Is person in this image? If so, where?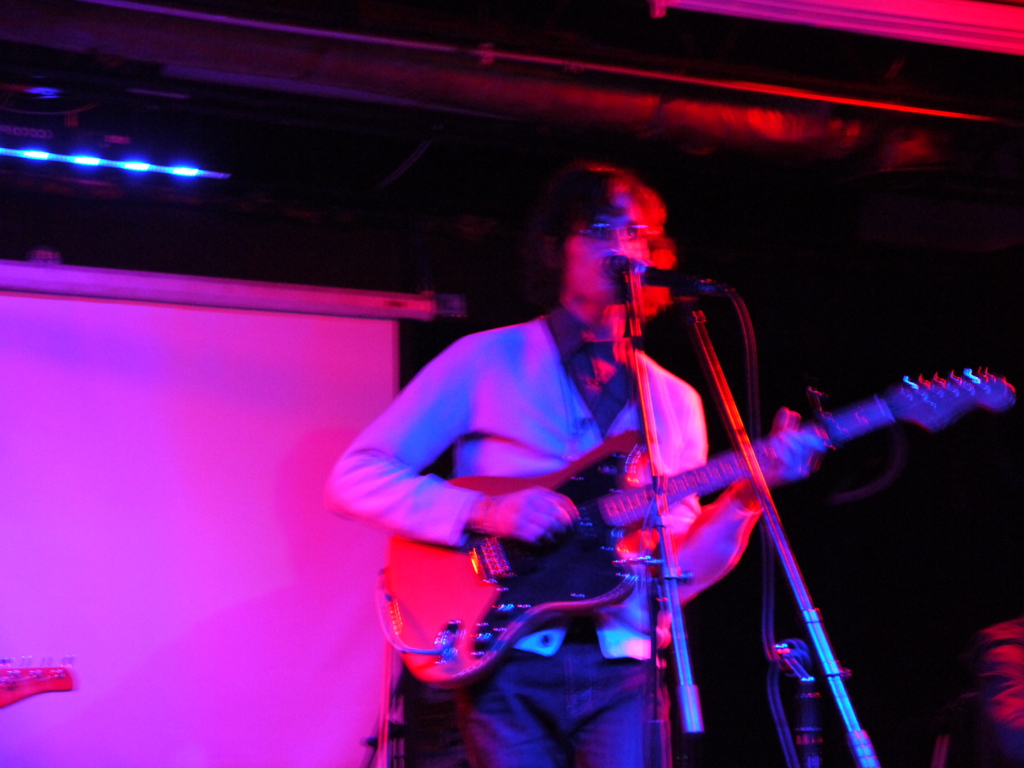
Yes, at locate(927, 617, 1023, 767).
